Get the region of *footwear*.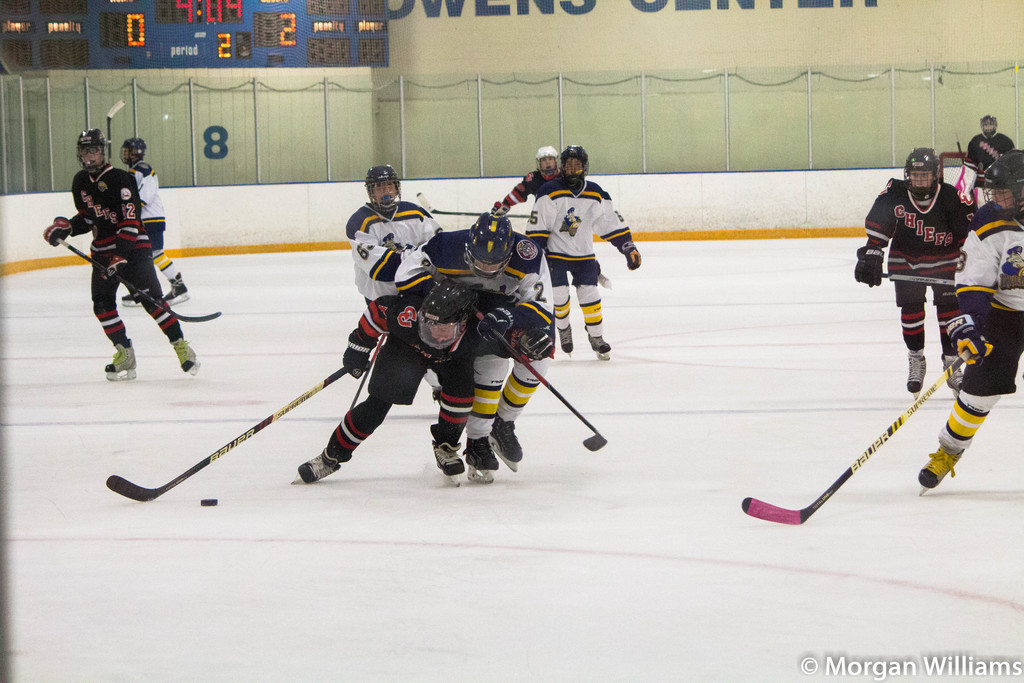
detection(465, 438, 500, 470).
